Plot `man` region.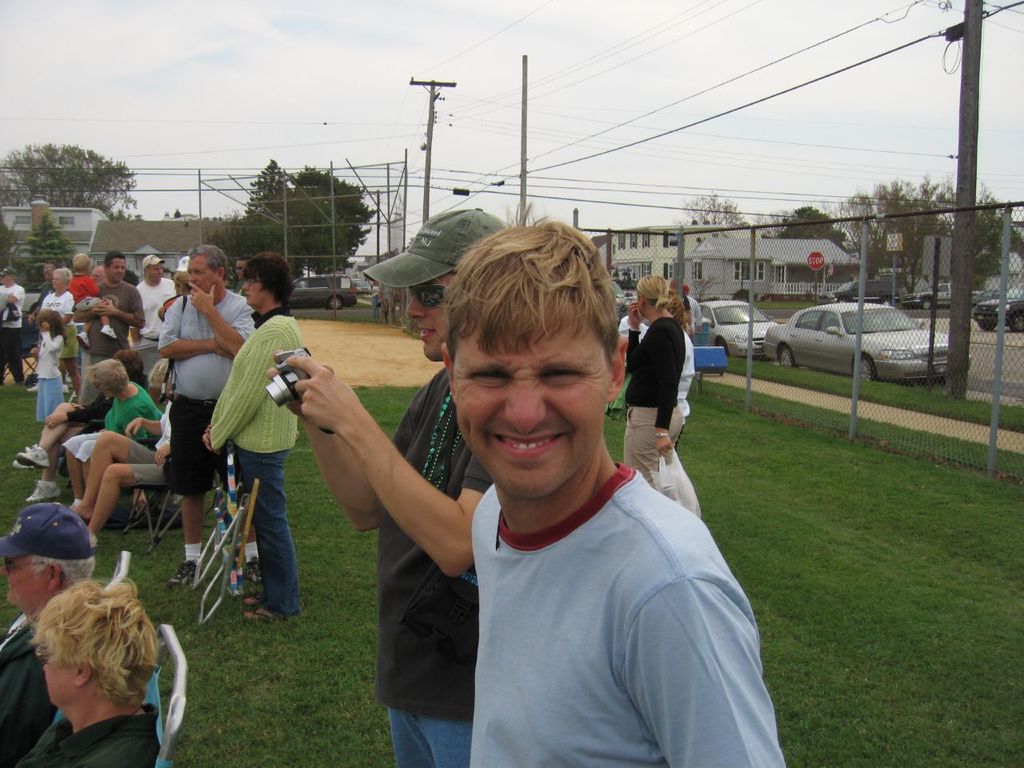
Plotted at (x1=70, y1=246, x2=155, y2=398).
